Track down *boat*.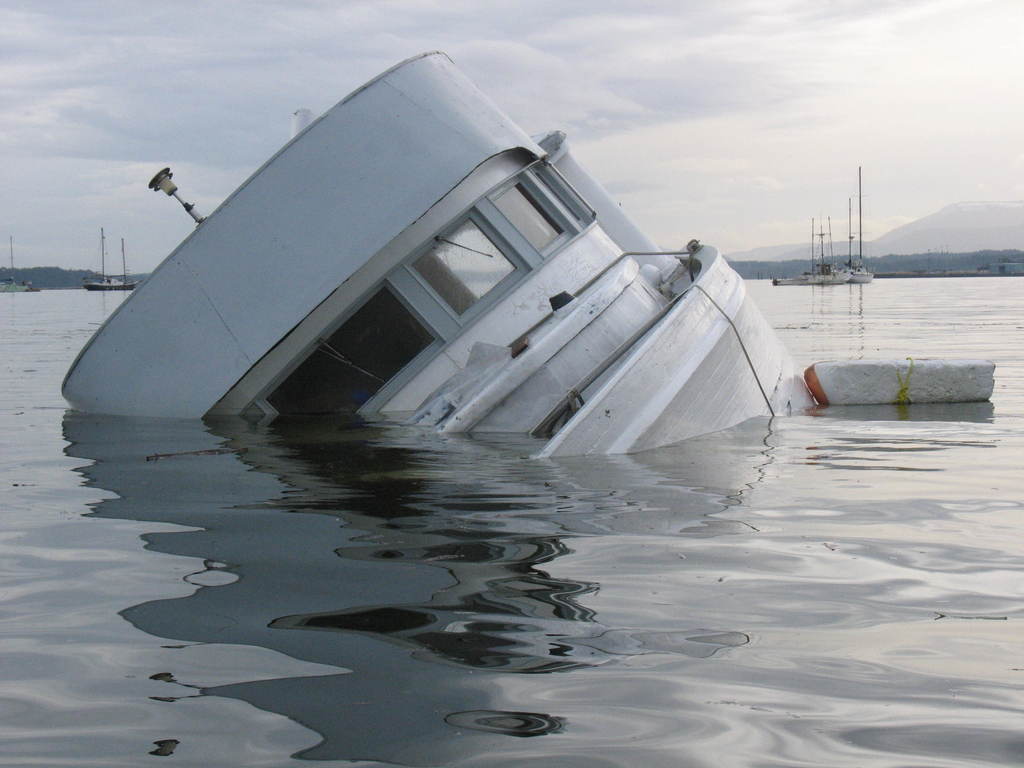
Tracked to select_region(0, 230, 35, 292).
